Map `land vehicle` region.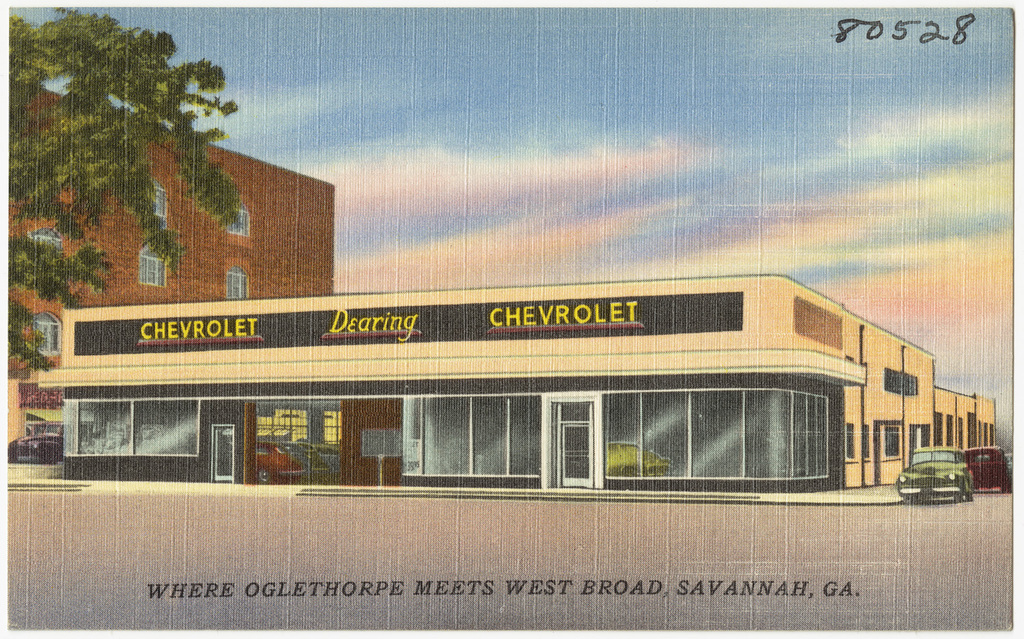
Mapped to x1=961 y1=440 x2=1016 y2=494.
